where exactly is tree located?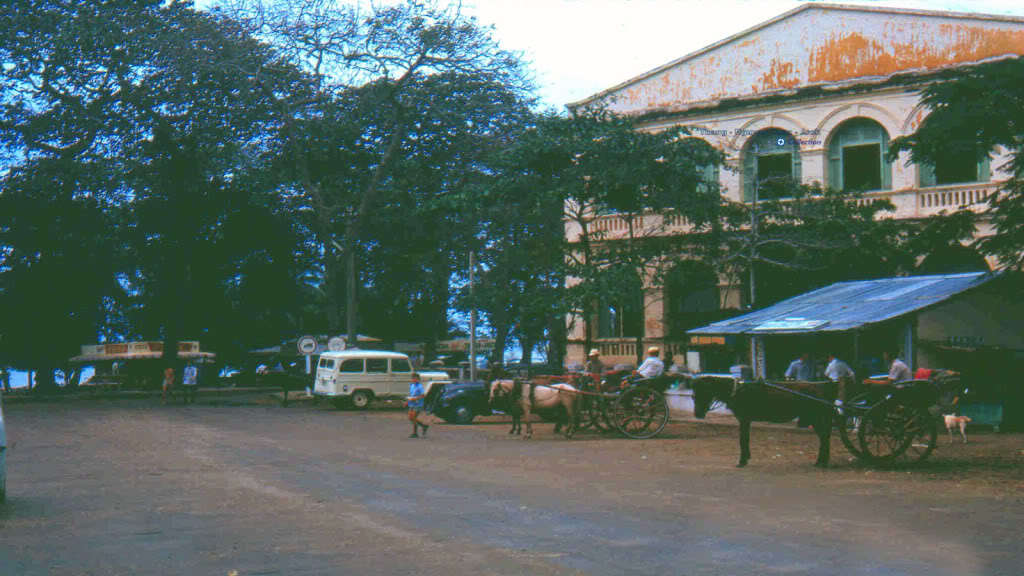
Its bounding box is x1=884 y1=43 x2=1023 y2=290.
